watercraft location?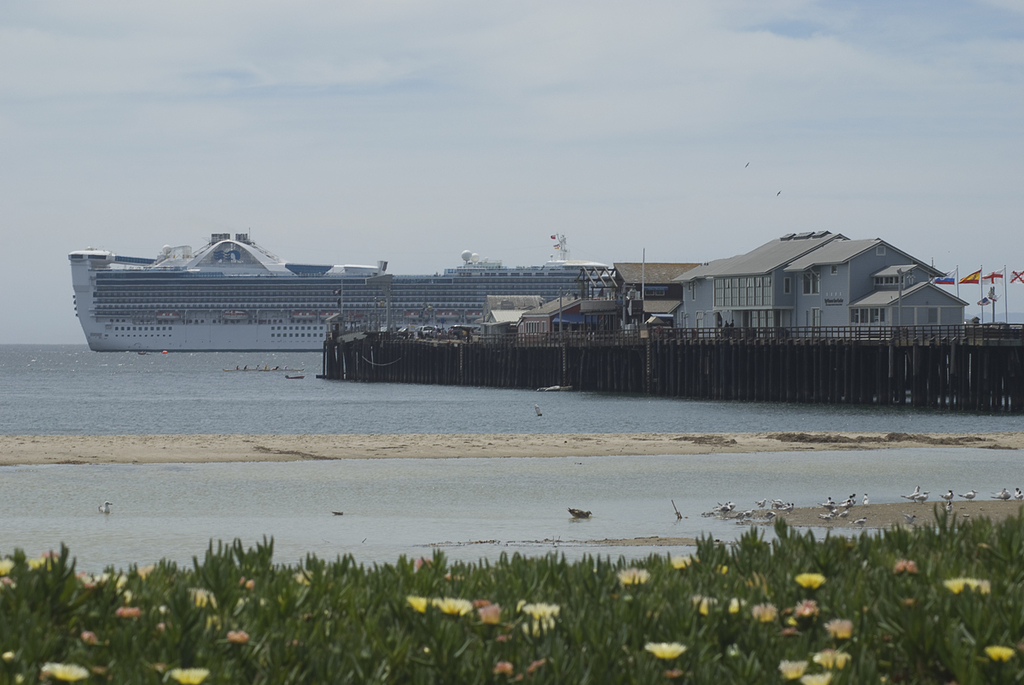
229/368/302/373
